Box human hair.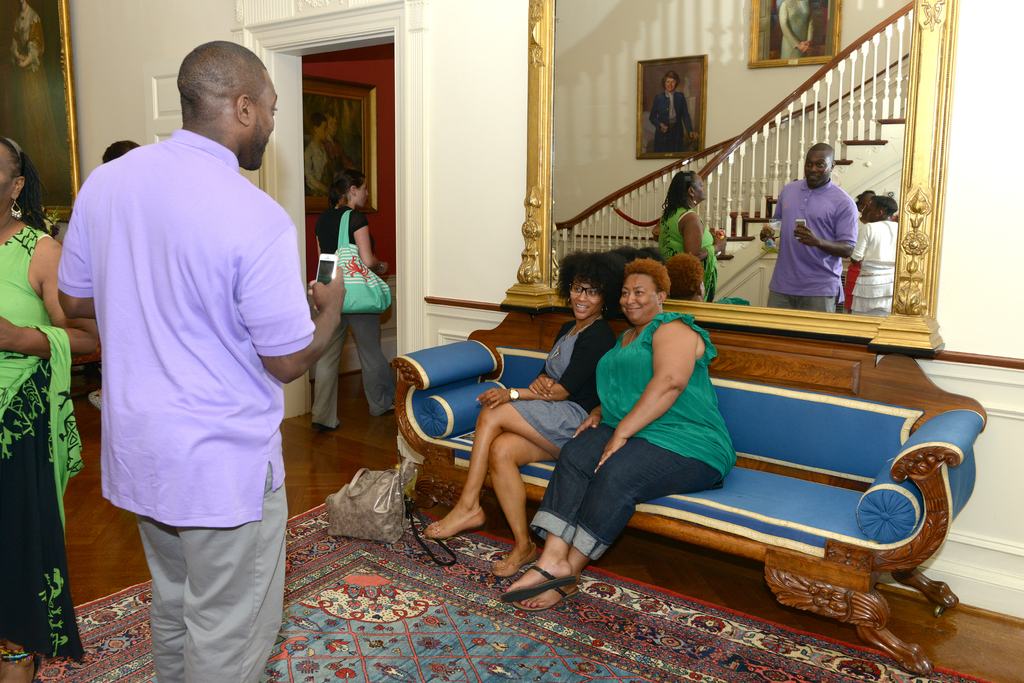
[left=0, top=131, right=47, bottom=231].
